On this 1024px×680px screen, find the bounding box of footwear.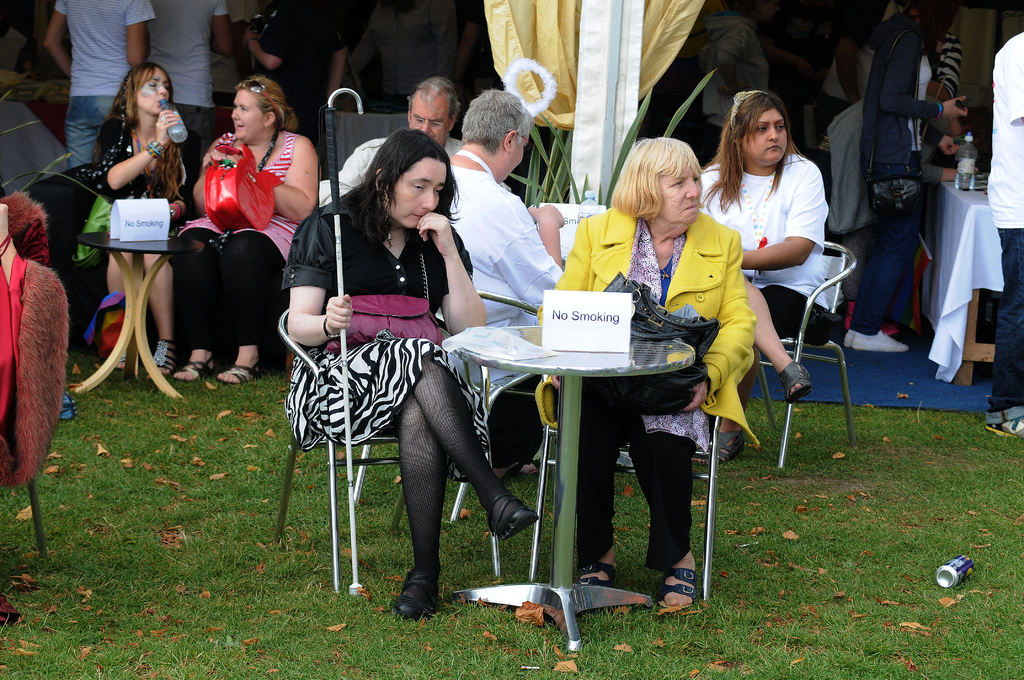
Bounding box: x1=172 y1=344 x2=211 y2=385.
